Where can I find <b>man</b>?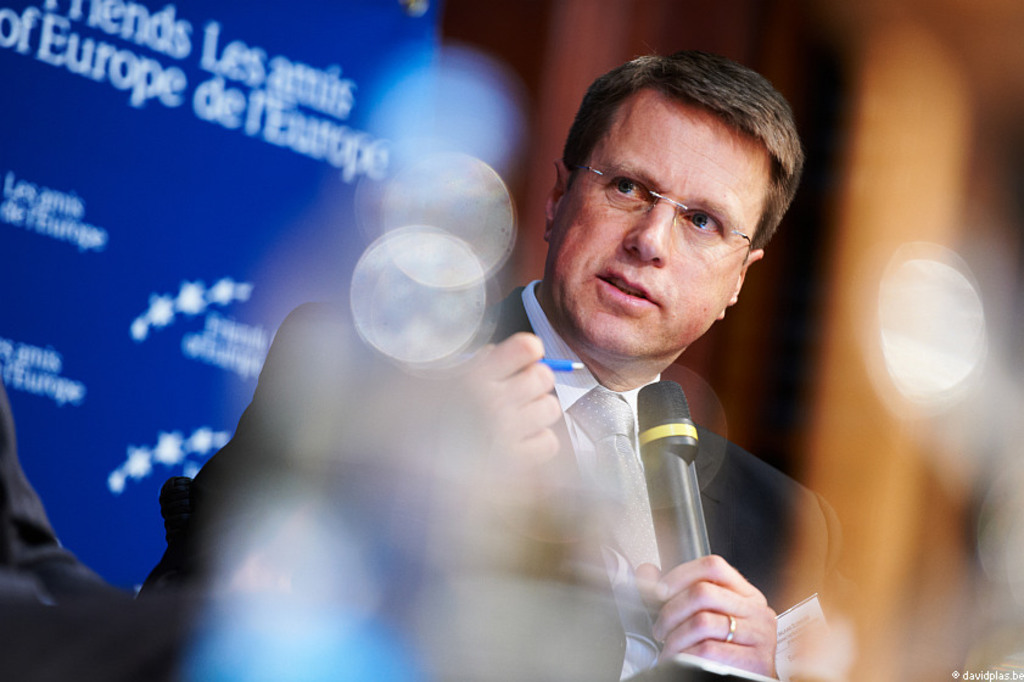
You can find it at Rect(185, 68, 875, 670).
